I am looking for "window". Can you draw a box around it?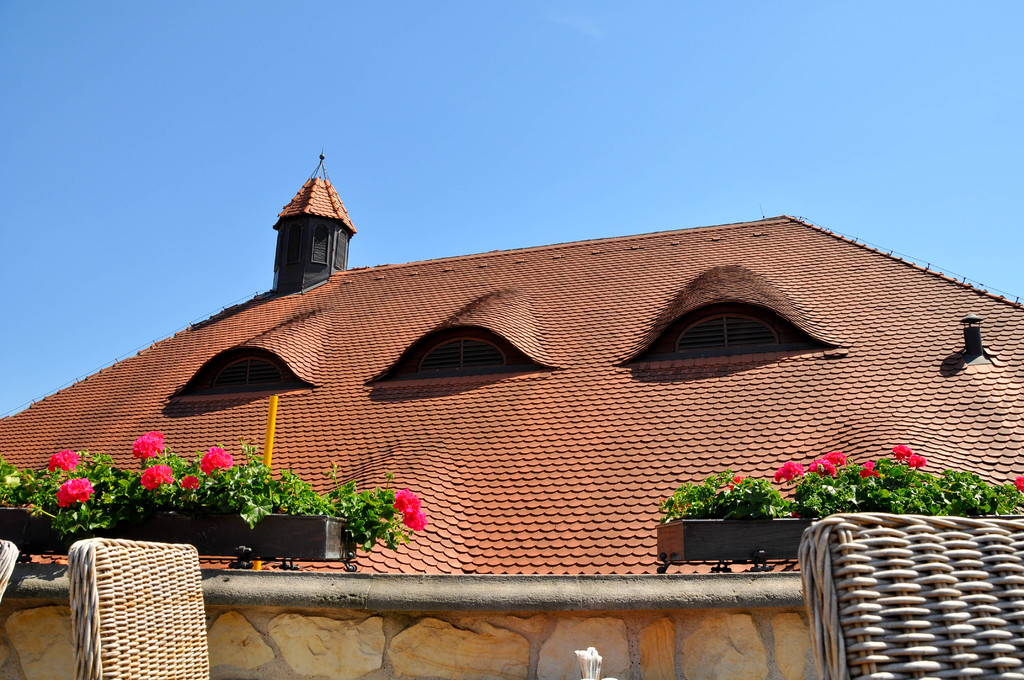
Sure, the bounding box is <bbox>683, 309, 796, 372</bbox>.
